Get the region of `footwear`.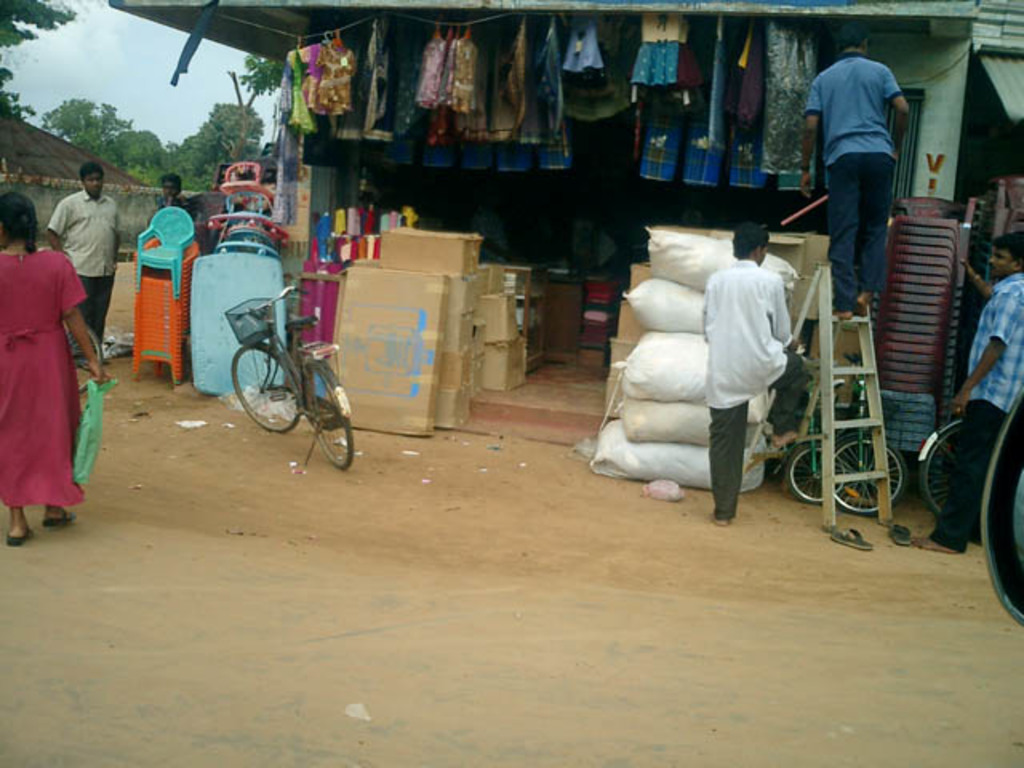
crop(829, 528, 875, 555).
